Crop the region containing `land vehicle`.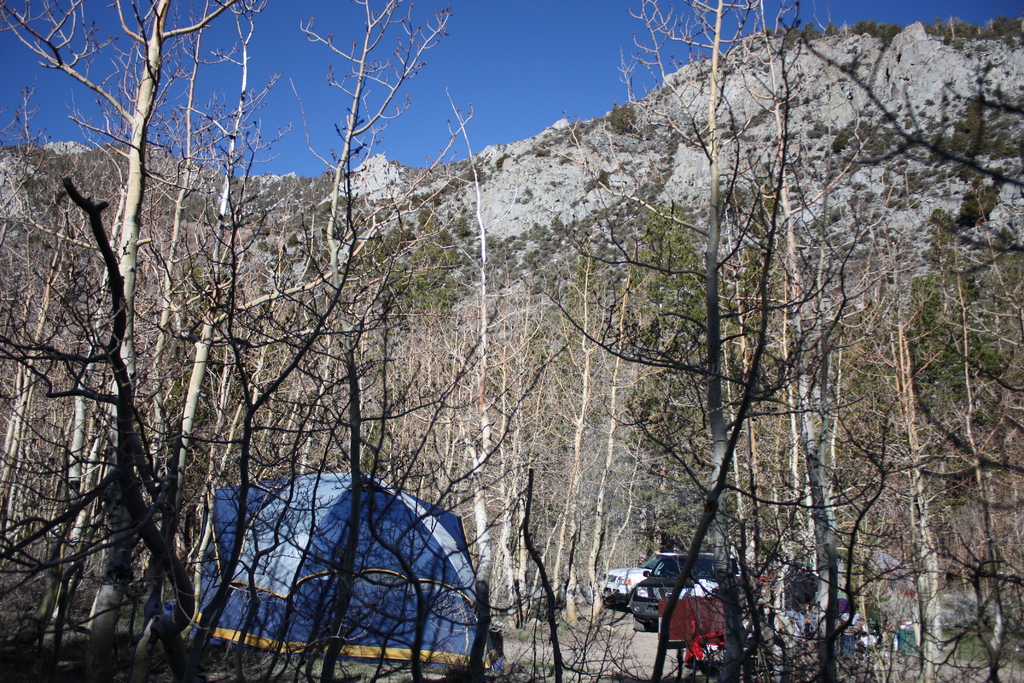
Crop region: box=[594, 548, 675, 607].
